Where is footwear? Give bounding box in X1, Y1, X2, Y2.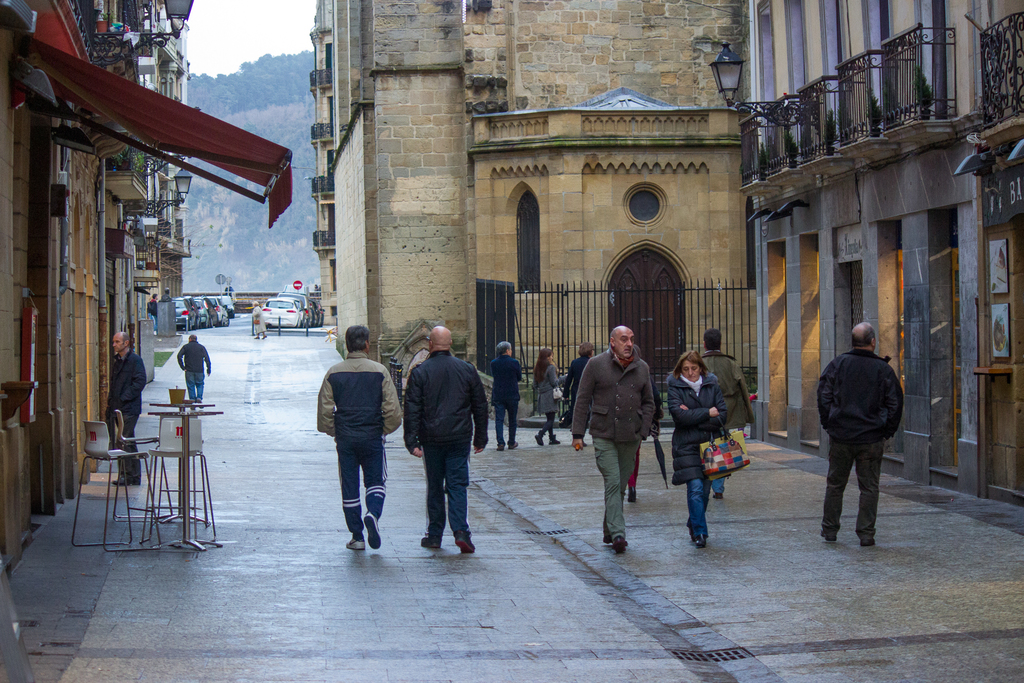
496, 444, 507, 454.
